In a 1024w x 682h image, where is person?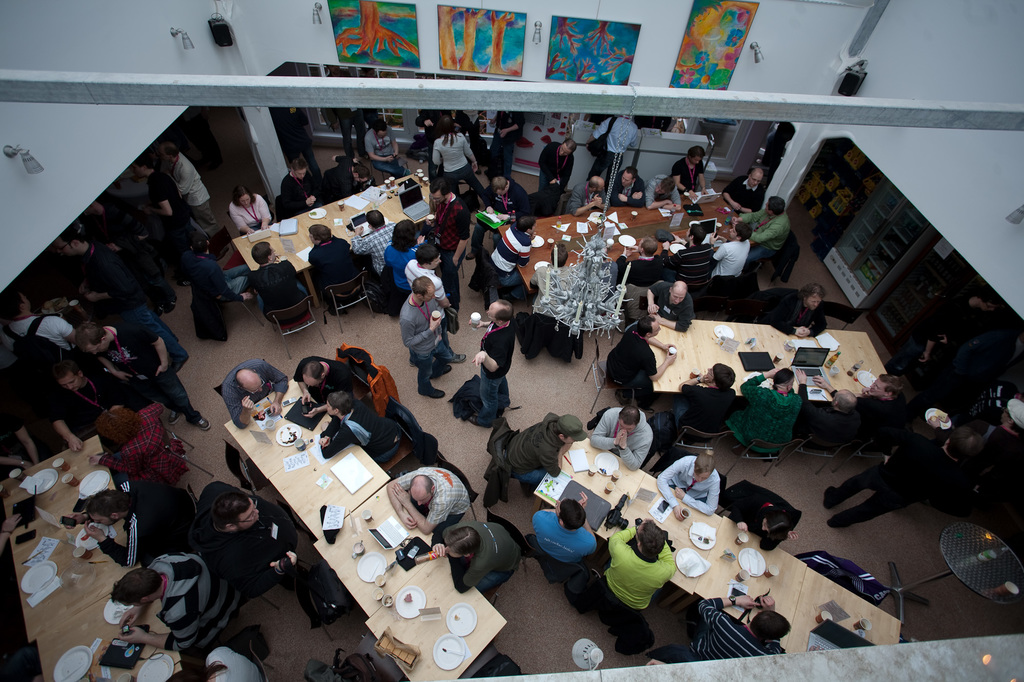
(x1=401, y1=276, x2=452, y2=399).
